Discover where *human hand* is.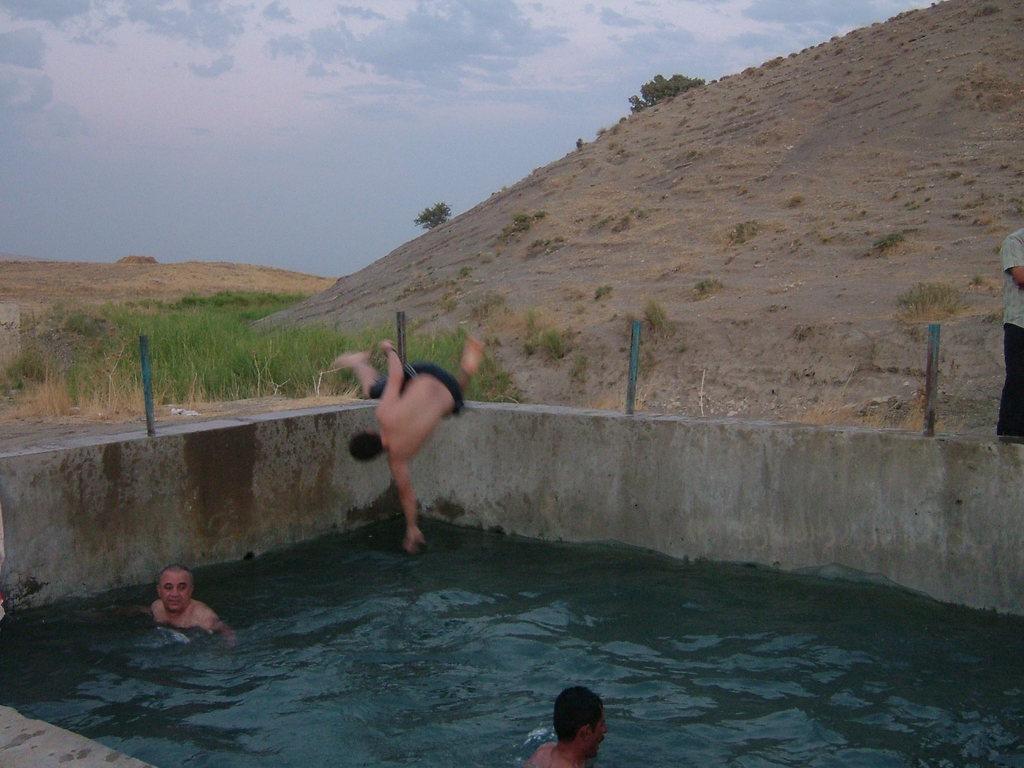
Discovered at [x1=380, y1=339, x2=392, y2=349].
